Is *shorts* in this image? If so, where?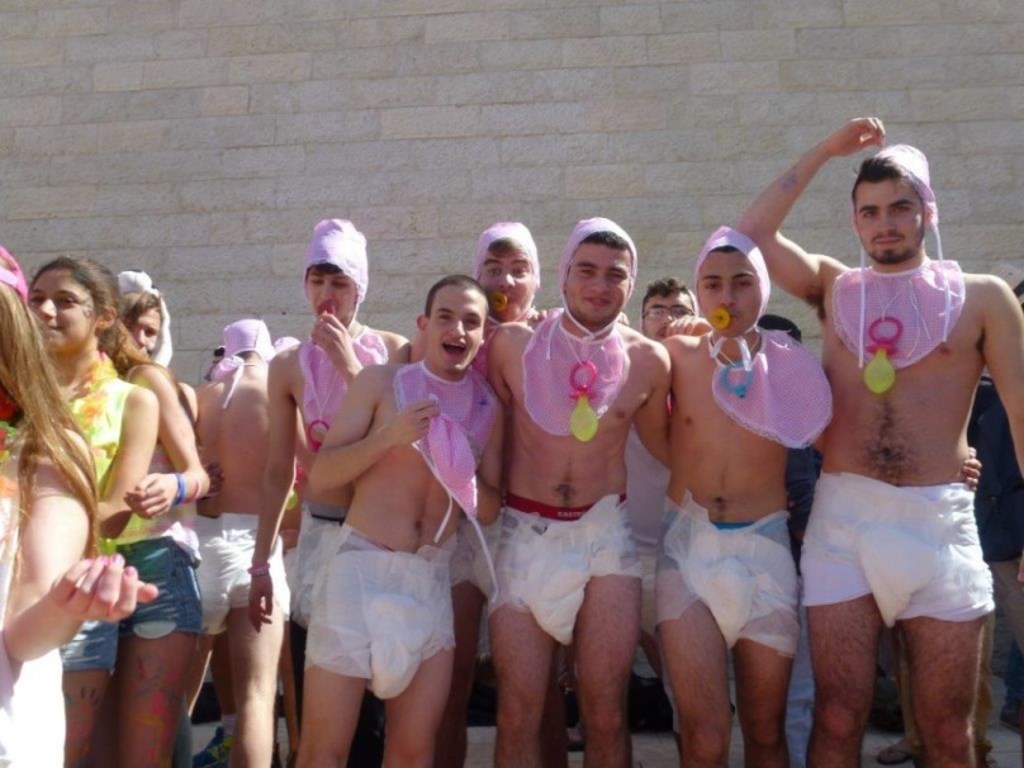
Yes, at left=289, top=504, right=343, bottom=612.
